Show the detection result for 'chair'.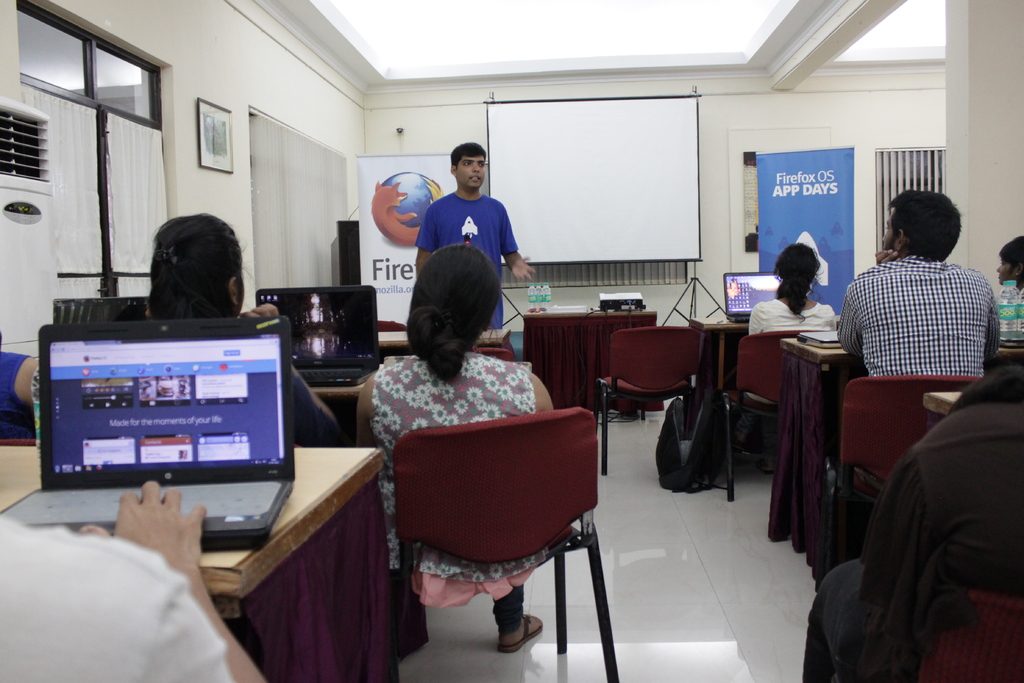
x1=374, y1=321, x2=405, y2=333.
